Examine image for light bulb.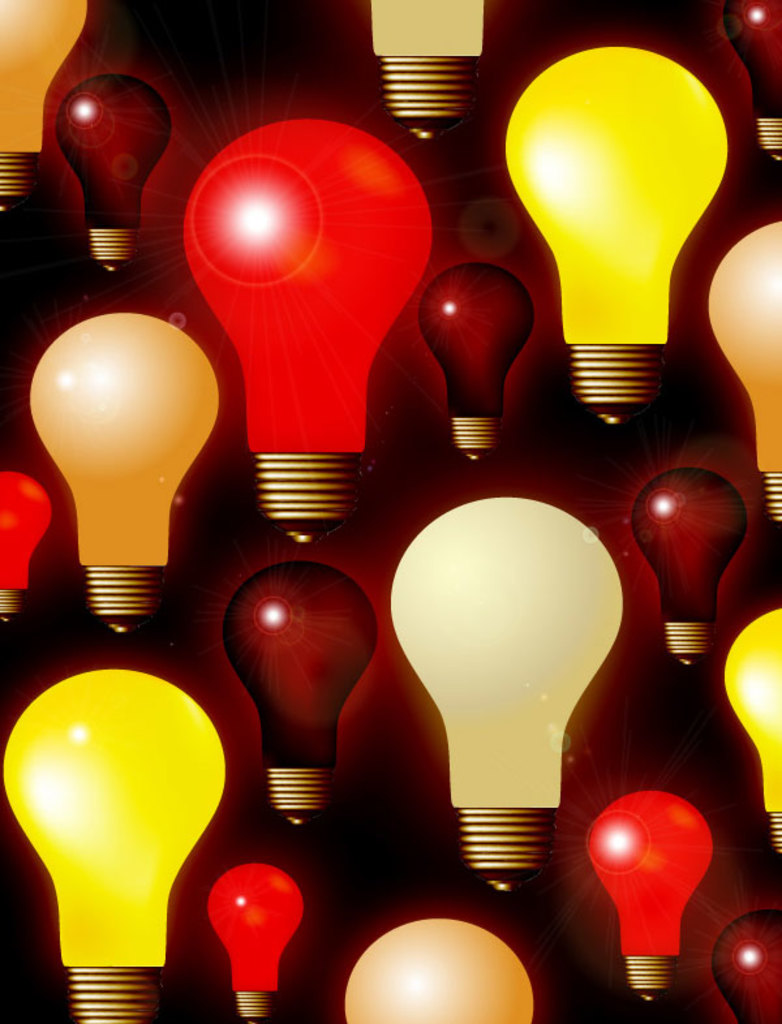
Examination result: 205:862:310:1023.
